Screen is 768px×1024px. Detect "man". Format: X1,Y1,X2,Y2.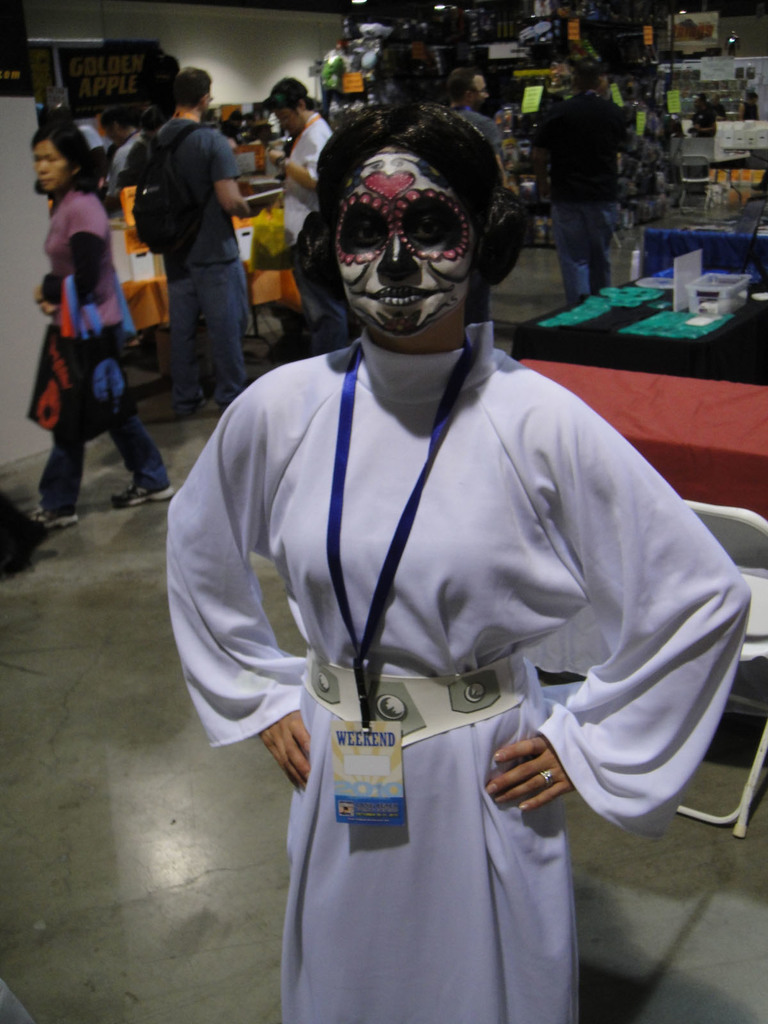
147,68,254,414.
